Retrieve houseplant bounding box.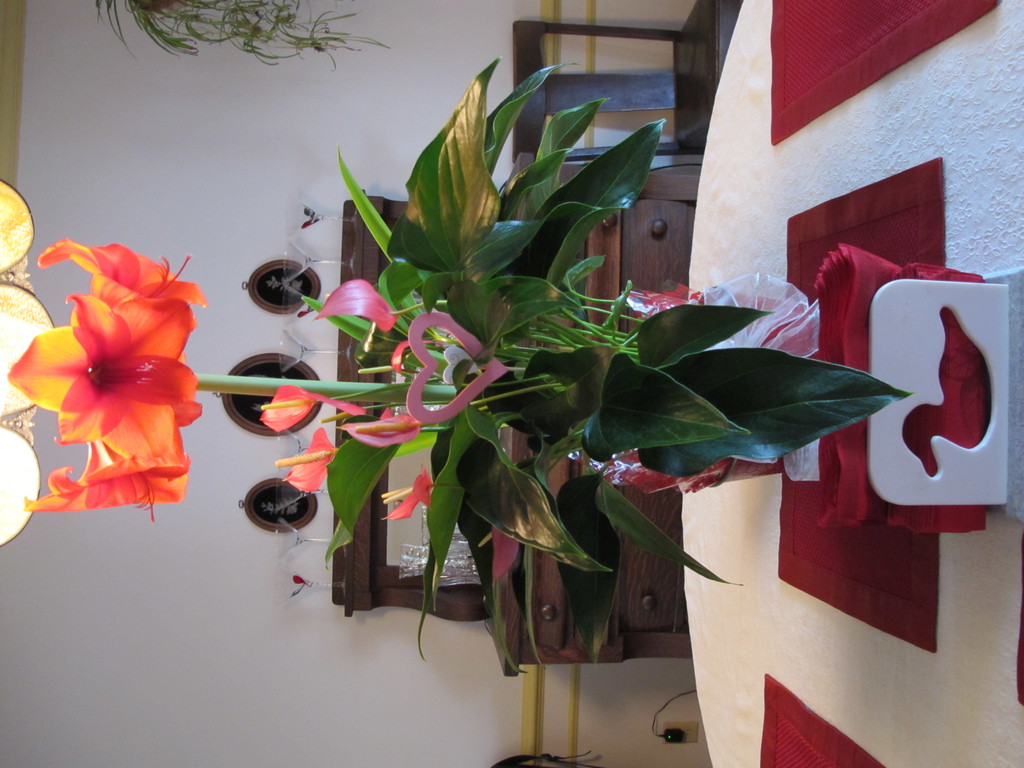
Bounding box: [x1=4, y1=46, x2=918, y2=676].
